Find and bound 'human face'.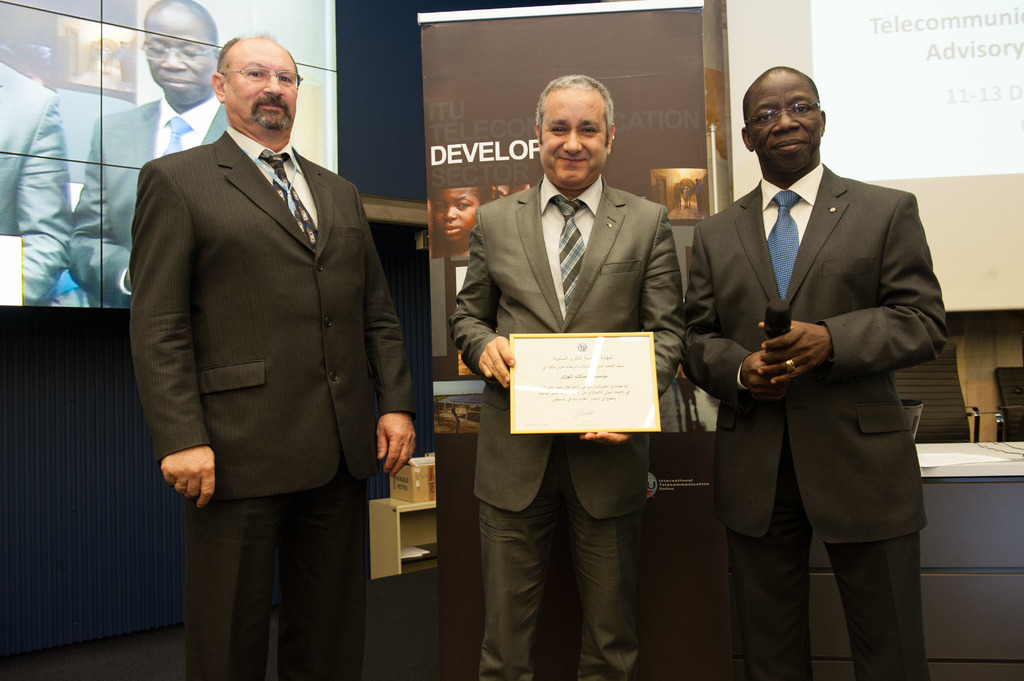
Bound: left=746, top=78, right=817, bottom=170.
